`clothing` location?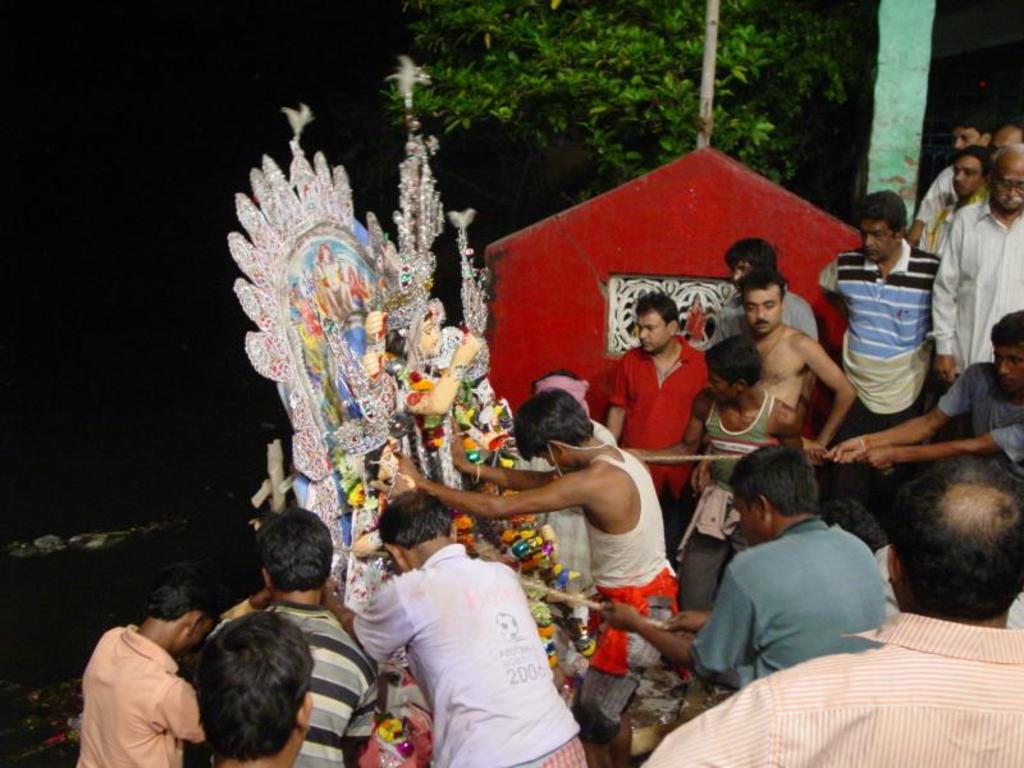
{"left": 920, "top": 150, "right": 965, "bottom": 271}
